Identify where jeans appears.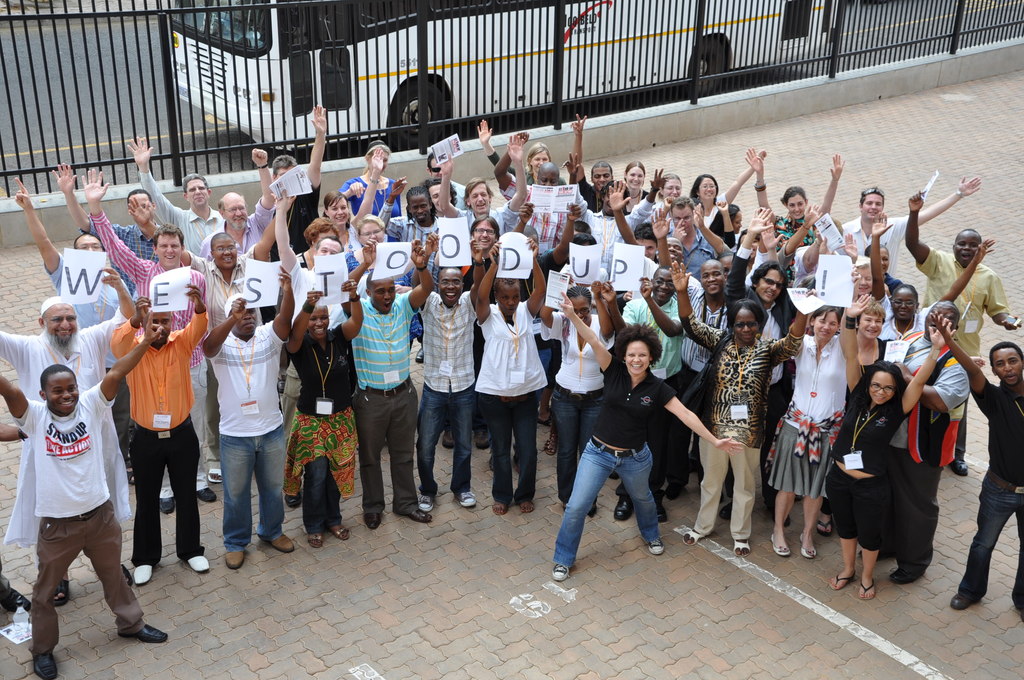
Appears at x1=961, y1=470, x2=1023, y2=617.
